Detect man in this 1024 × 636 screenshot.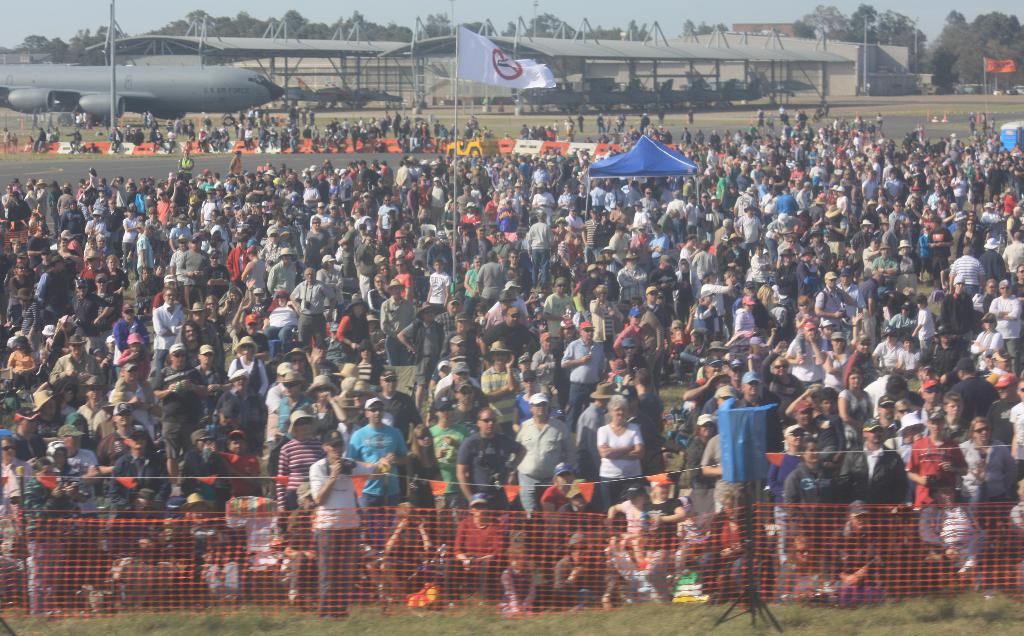
Detection: (289,268,336,344).
